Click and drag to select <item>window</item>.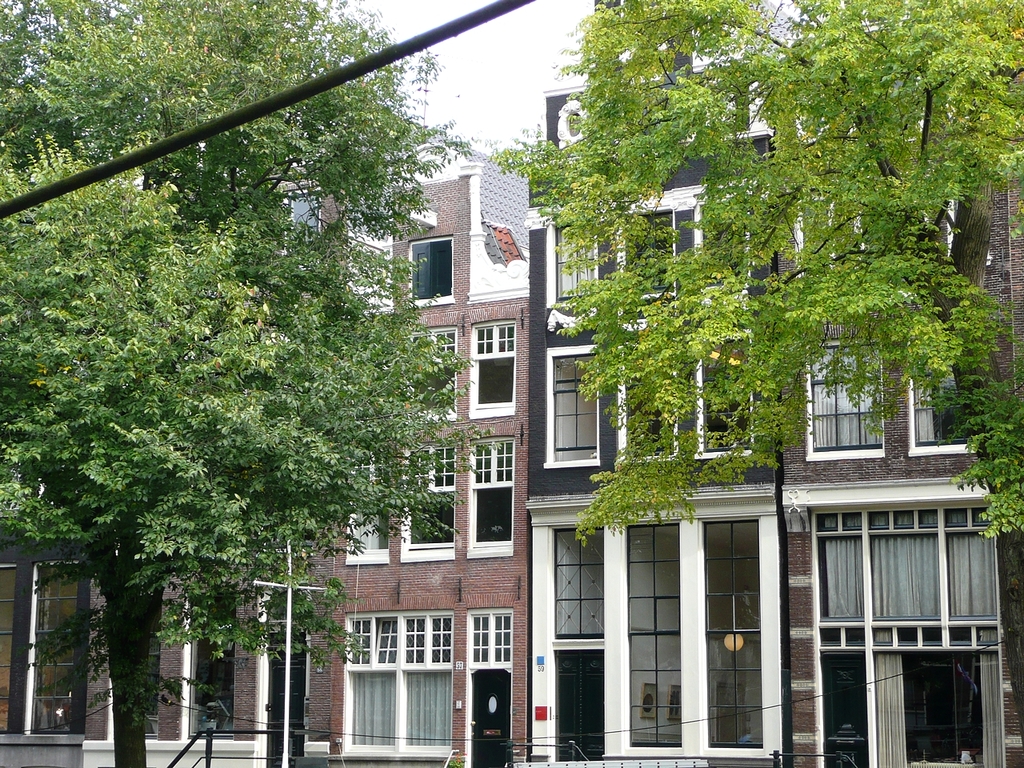
Selection: crop(349, 437, 389, 561).
